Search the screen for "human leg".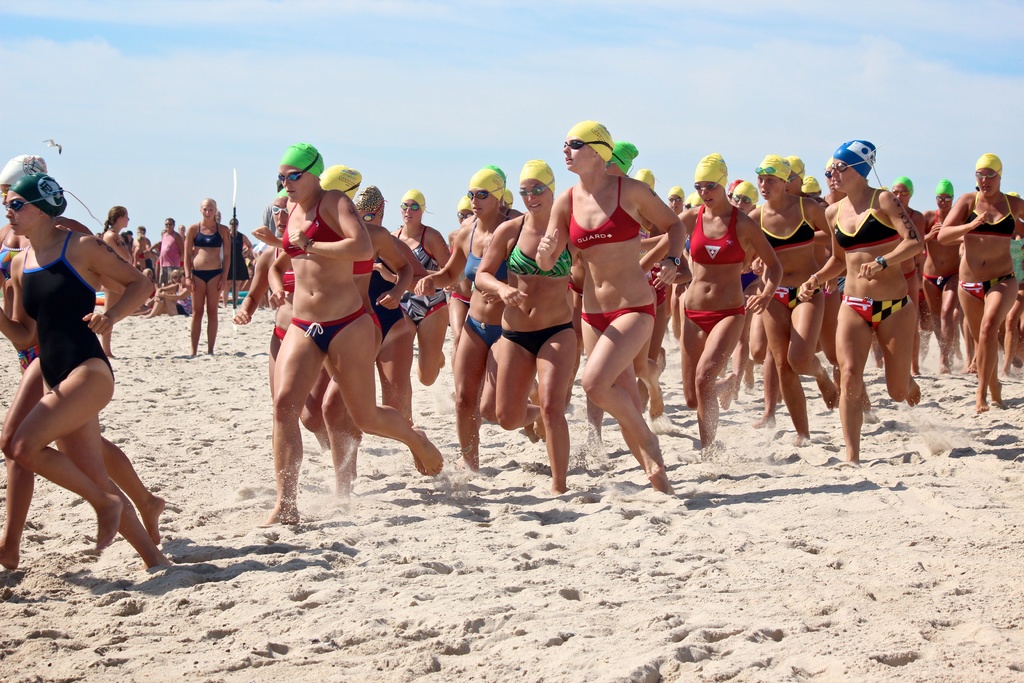
Found at Rect(278, 325, 312, 522).
